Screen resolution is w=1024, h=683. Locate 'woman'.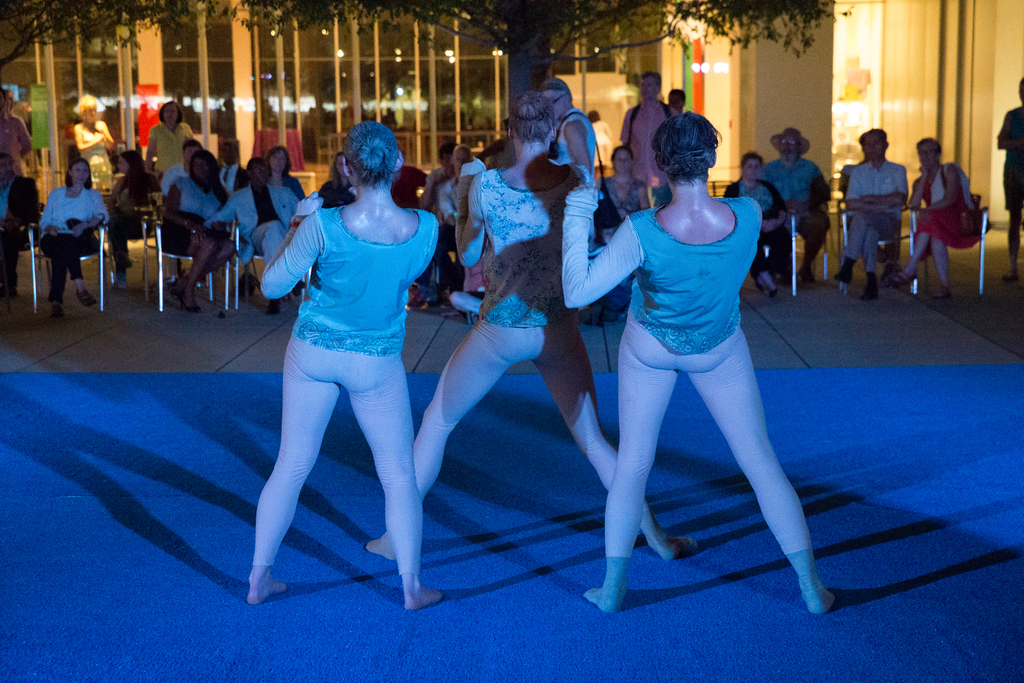
<box>246,121,446,612</box>.
